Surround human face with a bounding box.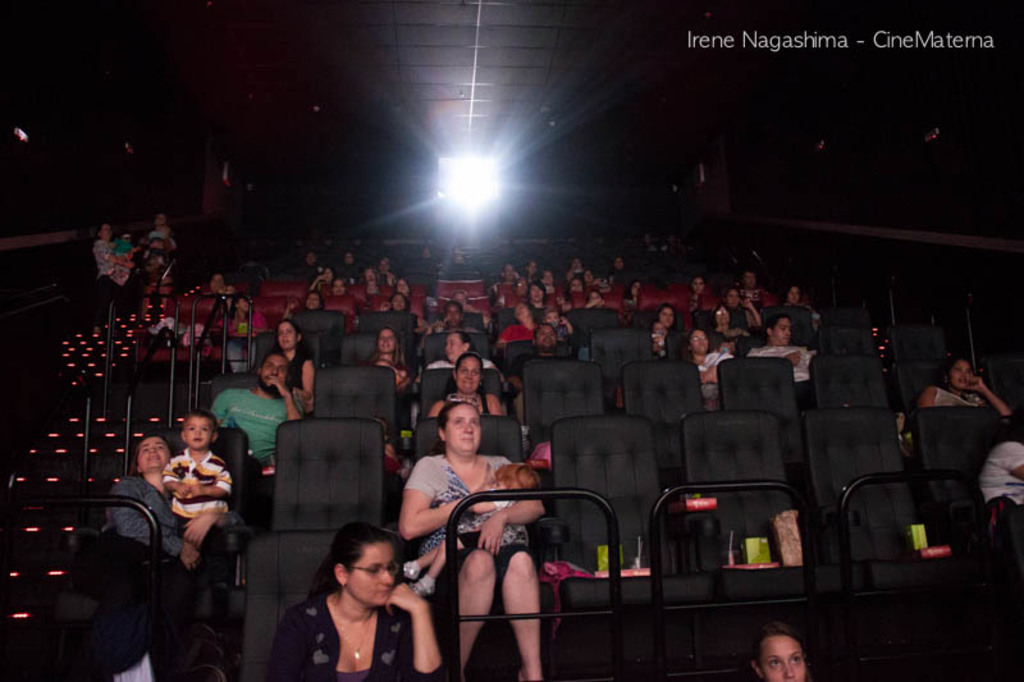
x1=352 y1=543 x2=399 y2=614.
